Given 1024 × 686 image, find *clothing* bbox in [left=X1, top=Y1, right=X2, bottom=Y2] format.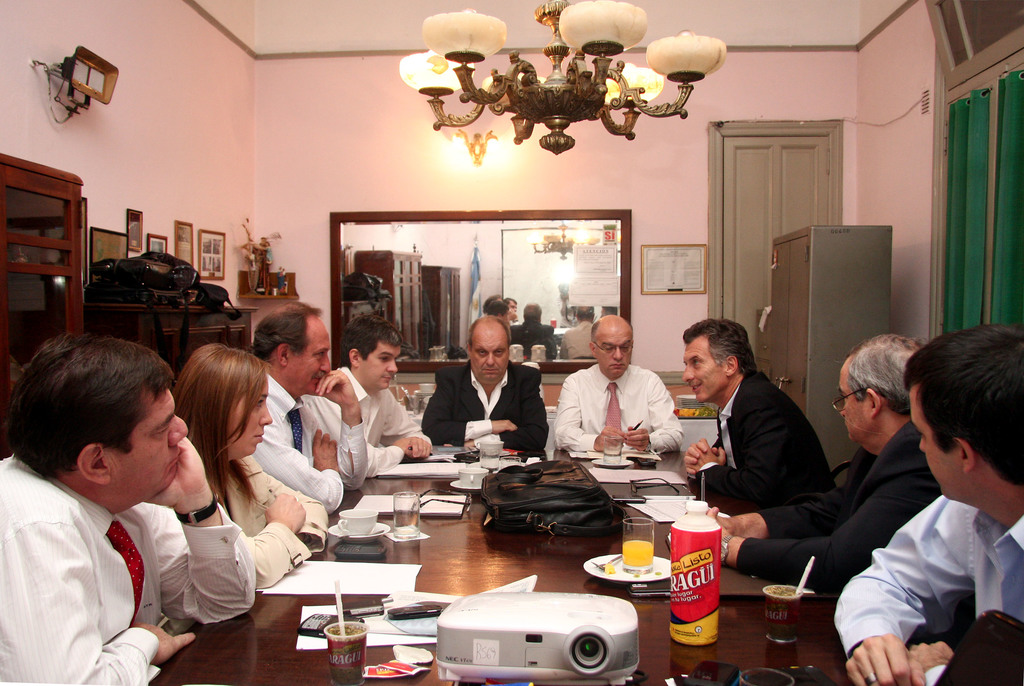
[left=334, top=358, right=433, bottom=479].
